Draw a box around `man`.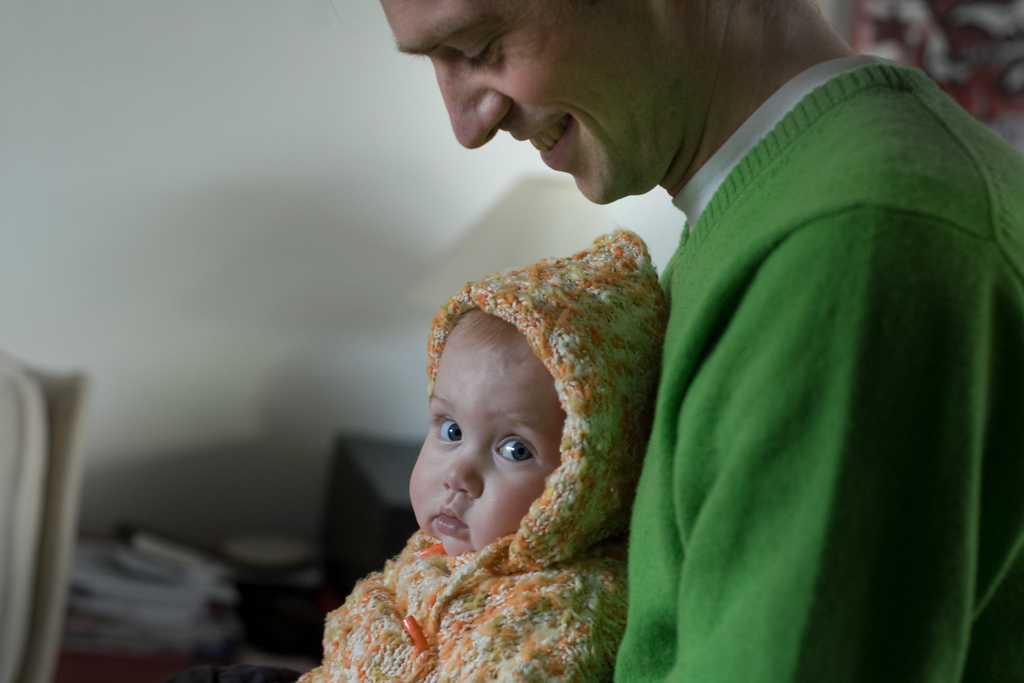
323:20:998:682.
